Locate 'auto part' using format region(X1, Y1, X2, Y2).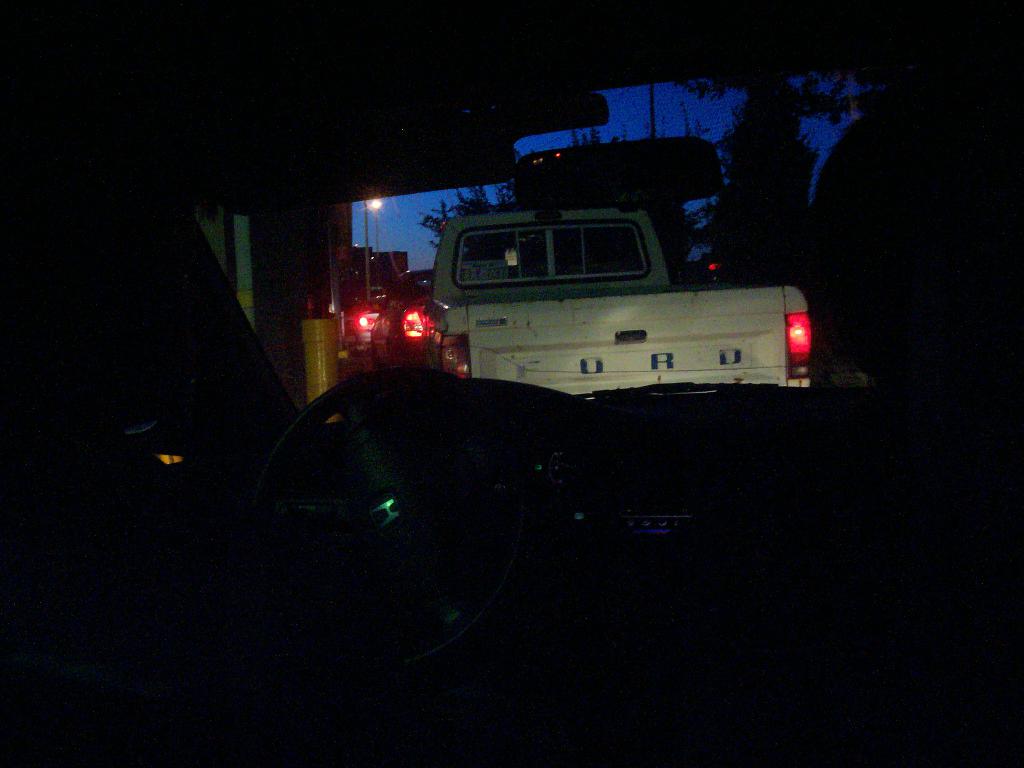
region(520, 143, 730, 208).
